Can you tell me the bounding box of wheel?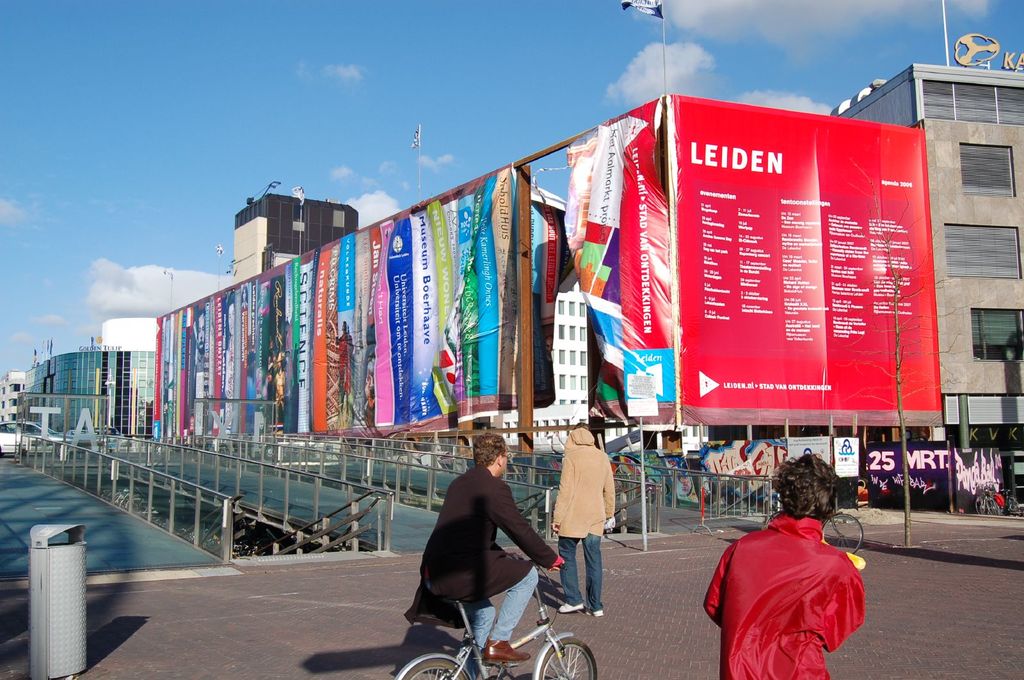
397,653,474,679.
